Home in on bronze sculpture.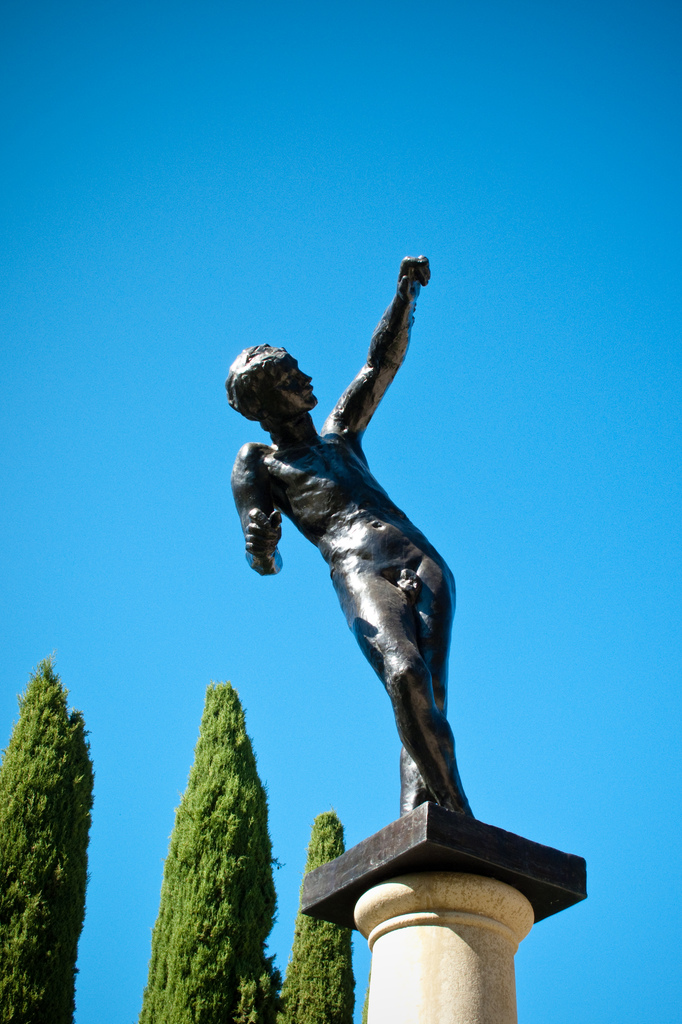
Homed in at (224,284,513,879).
